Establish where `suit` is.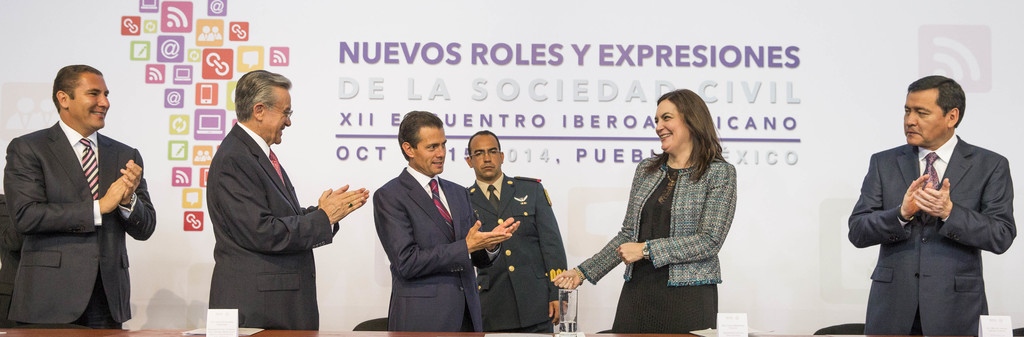
Established at 470:174:566:336.
